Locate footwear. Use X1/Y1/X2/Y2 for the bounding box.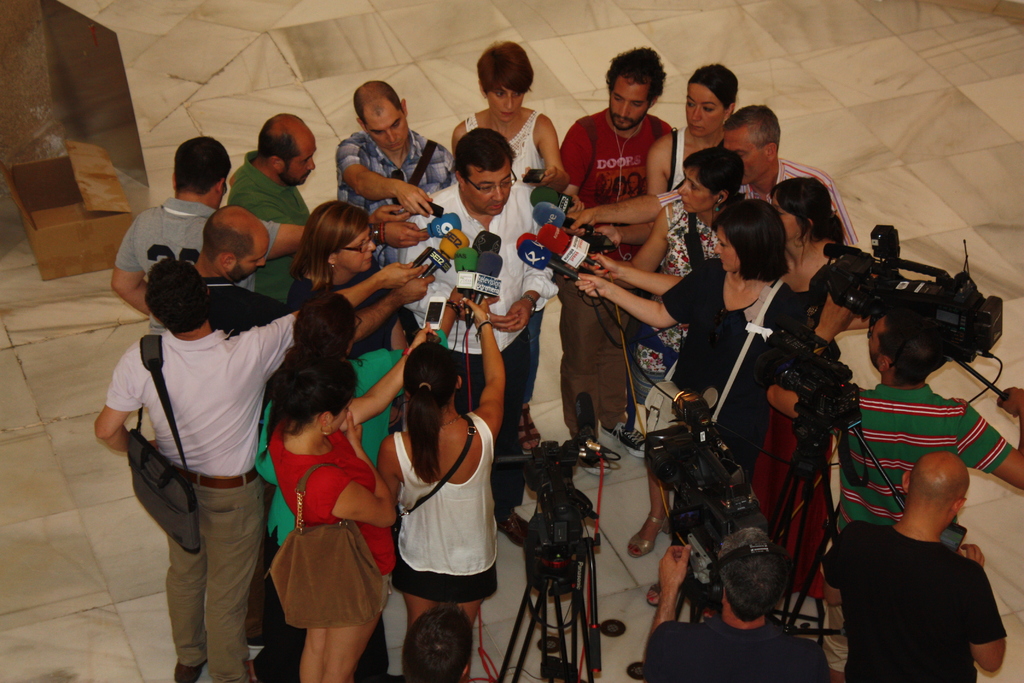
610/411/646/454.
